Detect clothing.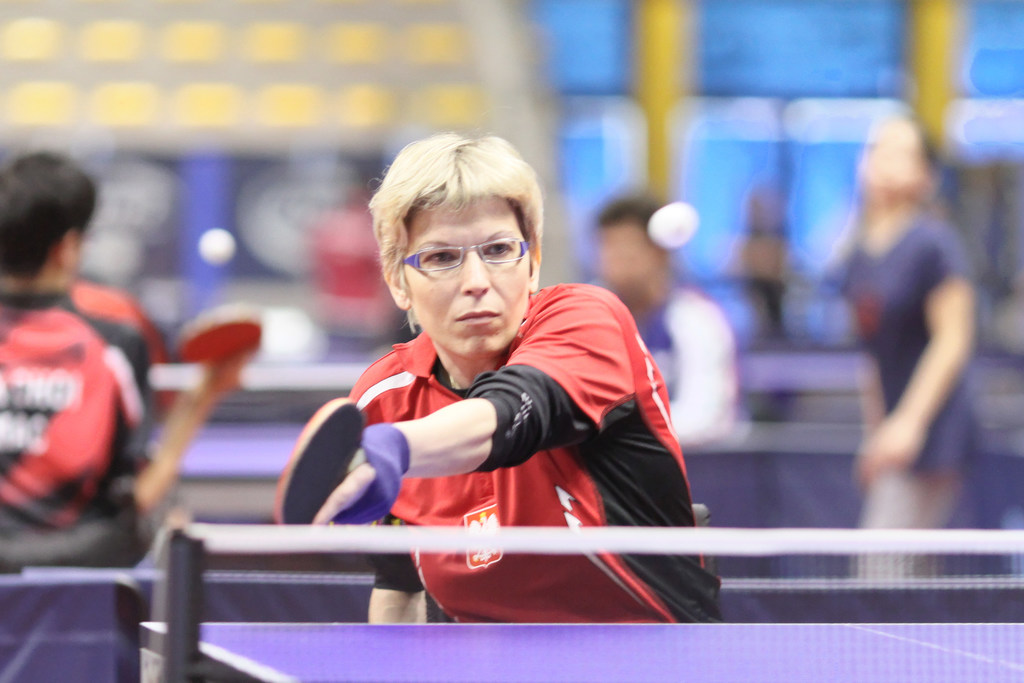
Detected at x1=840 y1=204 x2=986 y2=468.
